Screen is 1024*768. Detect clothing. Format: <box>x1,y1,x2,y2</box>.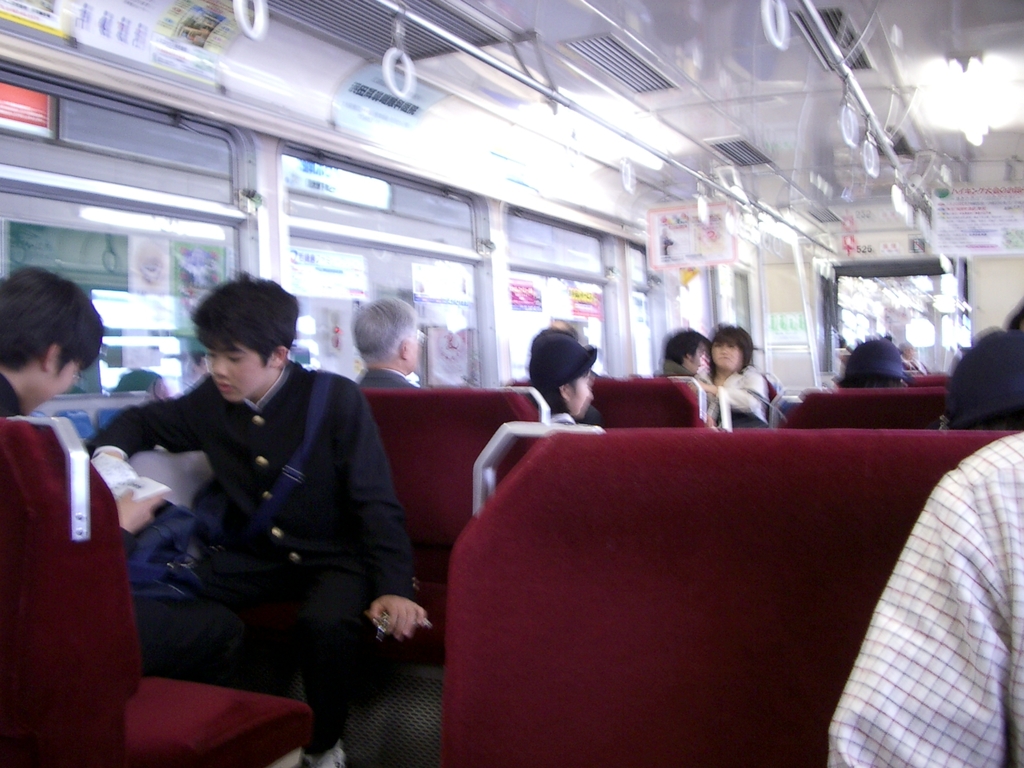
<box>649,369,721,415</box>.
